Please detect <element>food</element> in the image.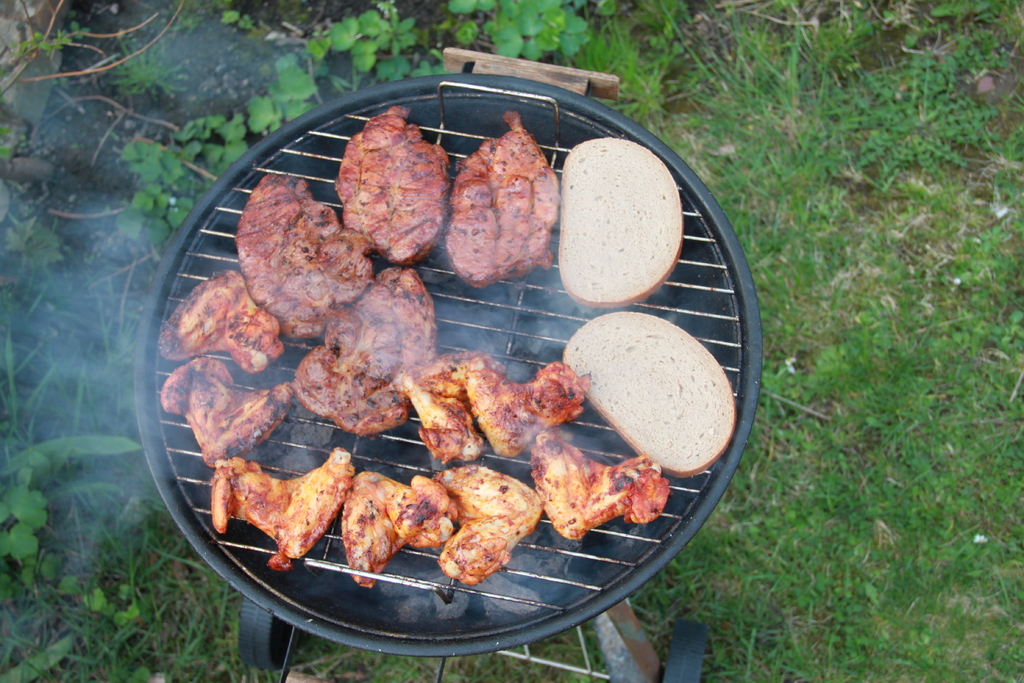
561:135:681:306.
